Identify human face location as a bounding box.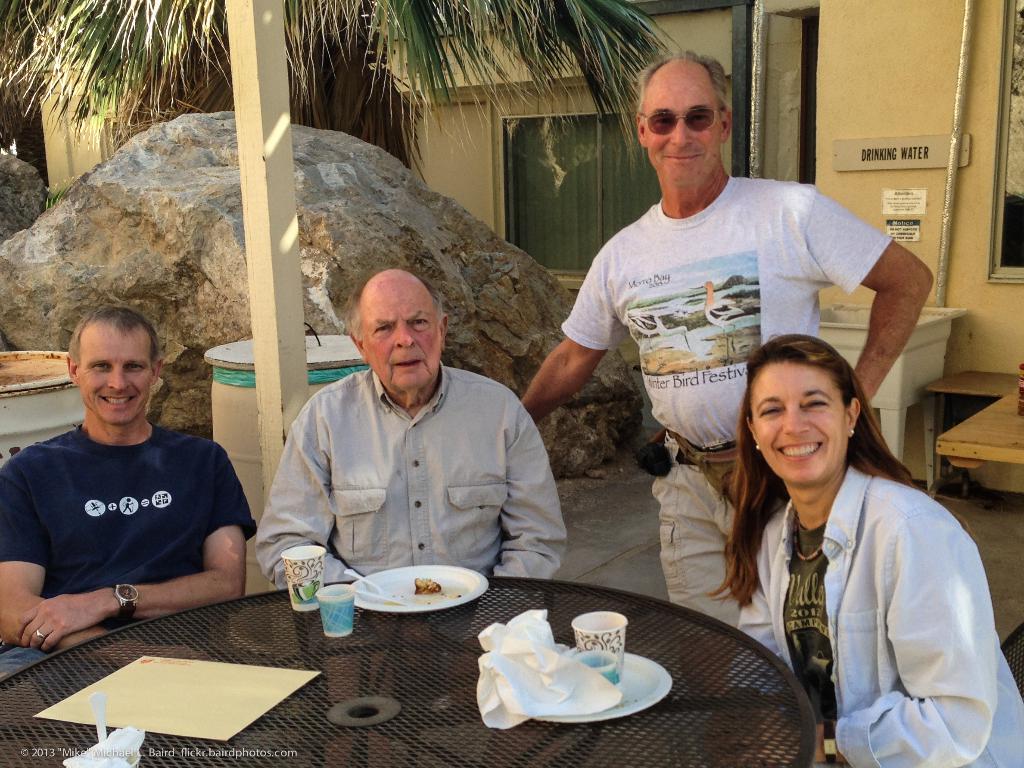
{"left": 645, "top": 79, "right": 723, "bottom": 181}.
